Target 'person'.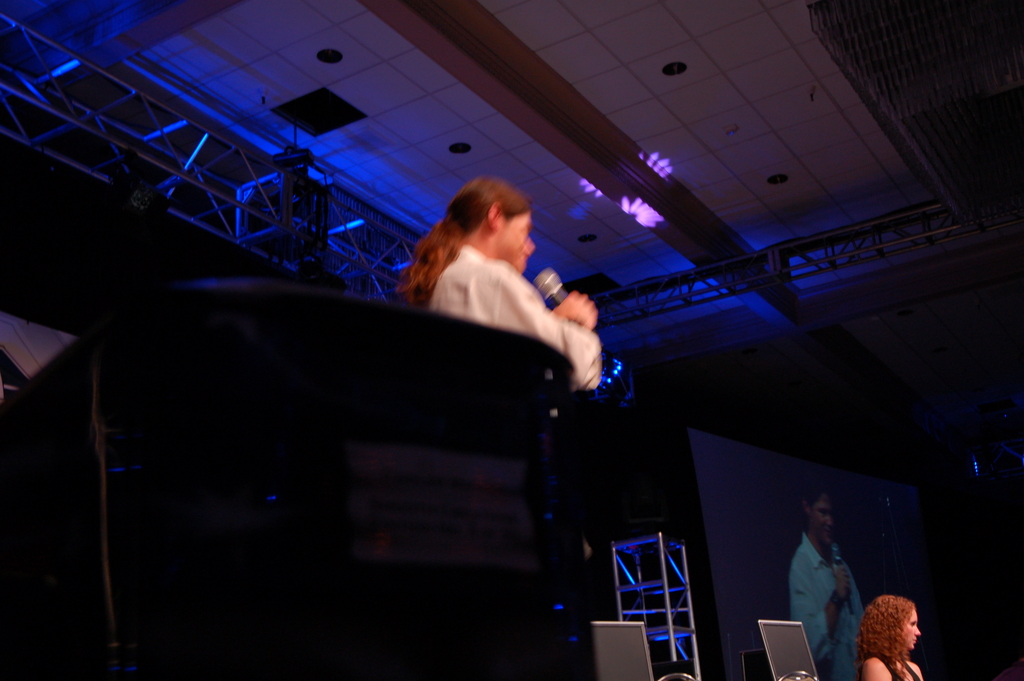
Target region: (x1=793, y1=496, x2=877, y2=665).
